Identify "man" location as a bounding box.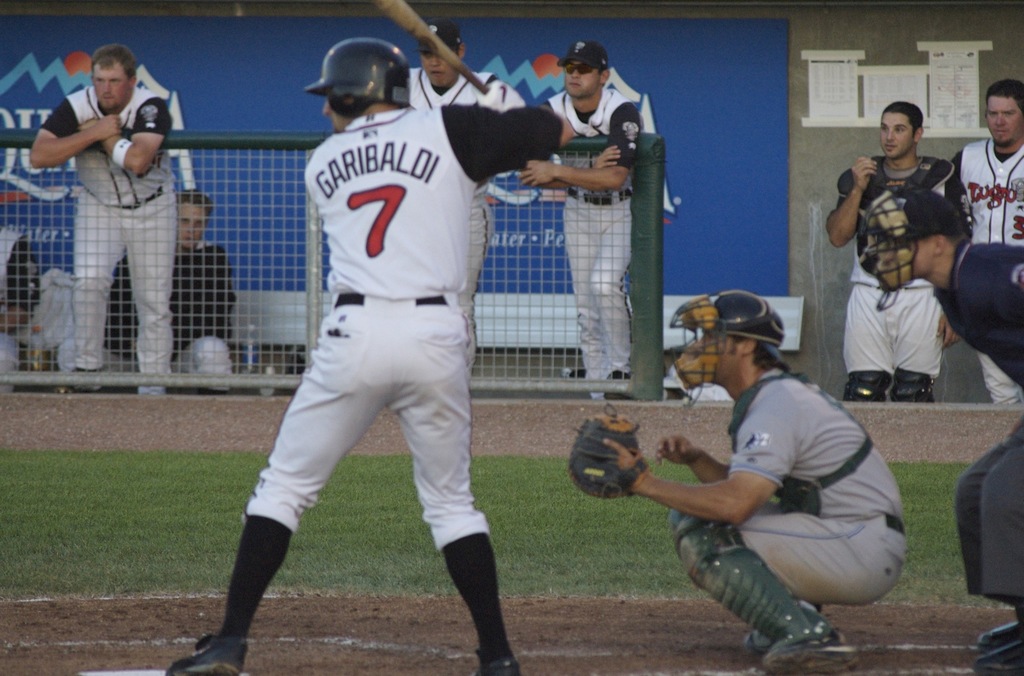
crop(0, 230, 44, 394).
